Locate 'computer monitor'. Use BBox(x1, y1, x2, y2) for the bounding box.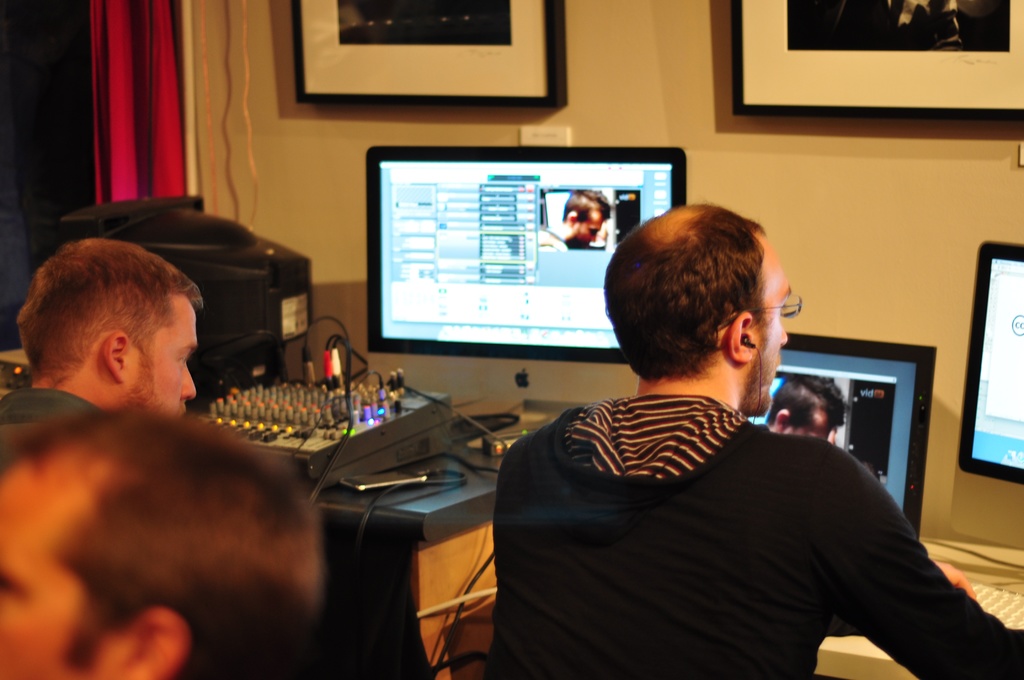
BBox(936, 236, 1023, 564).
